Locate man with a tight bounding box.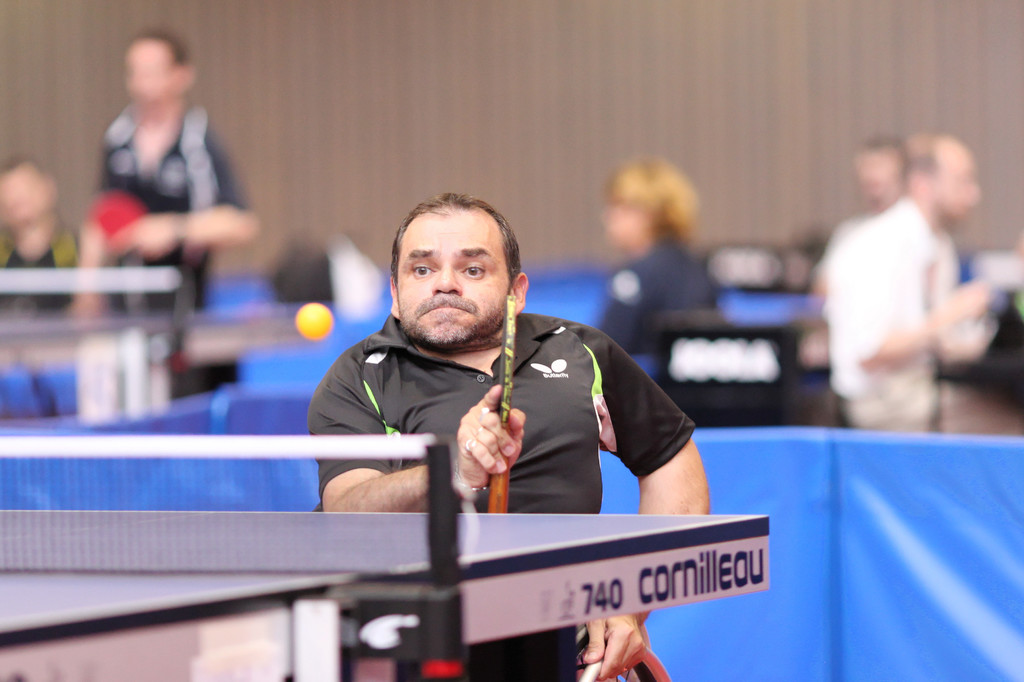
BBox(827, 129, 994, 440).
